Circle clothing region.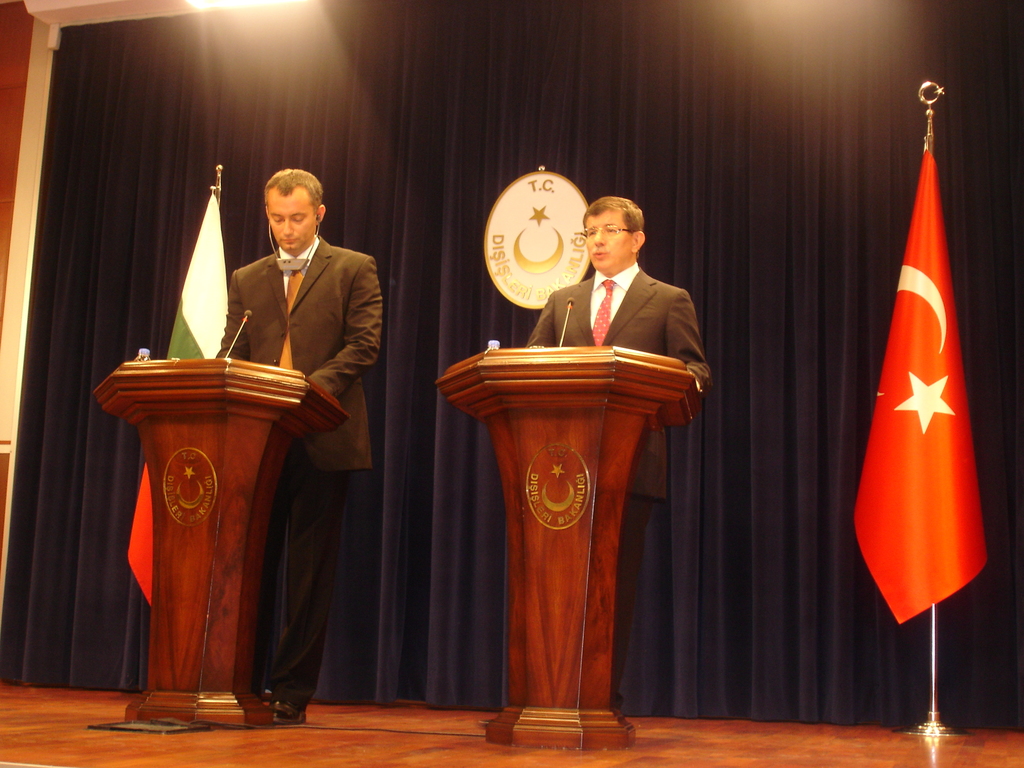
Region: pyautogui.locateOnScreen(851, 145, 997, 628).
